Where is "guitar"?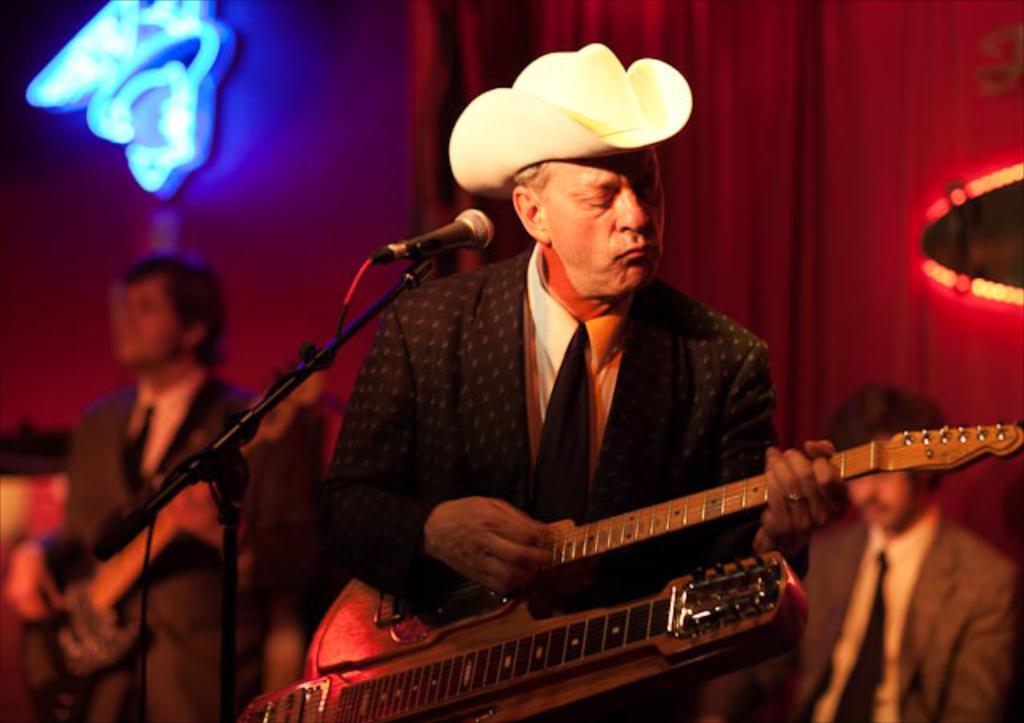
left=13, top=477, right=226, bottom=696.
